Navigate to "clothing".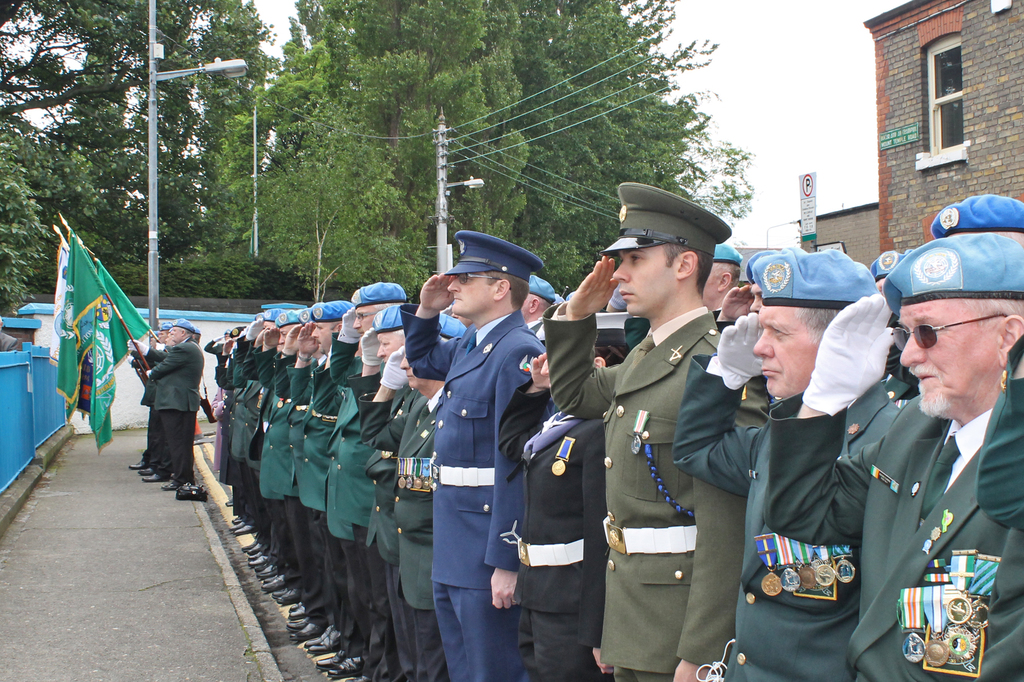
Navigation target: 141/344/170/470.
